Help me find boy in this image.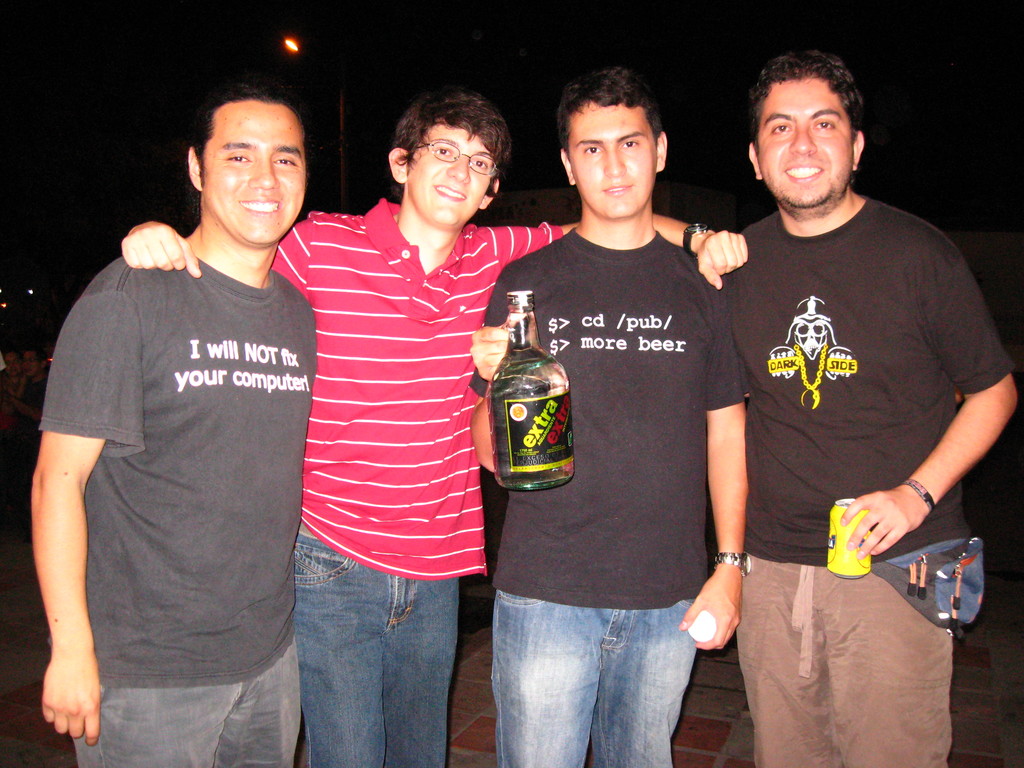
Found it: {"left": 38, "top": 81, "right": 318, "bottom": 767}.
